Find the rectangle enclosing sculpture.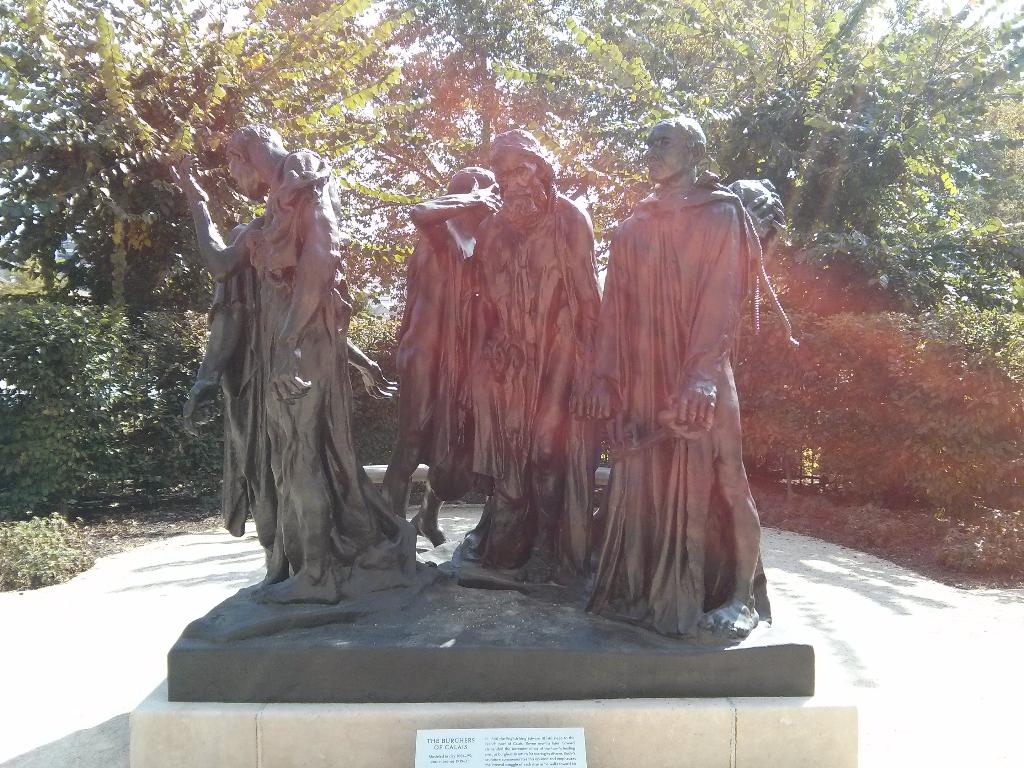
379, 172, 508, 552.
